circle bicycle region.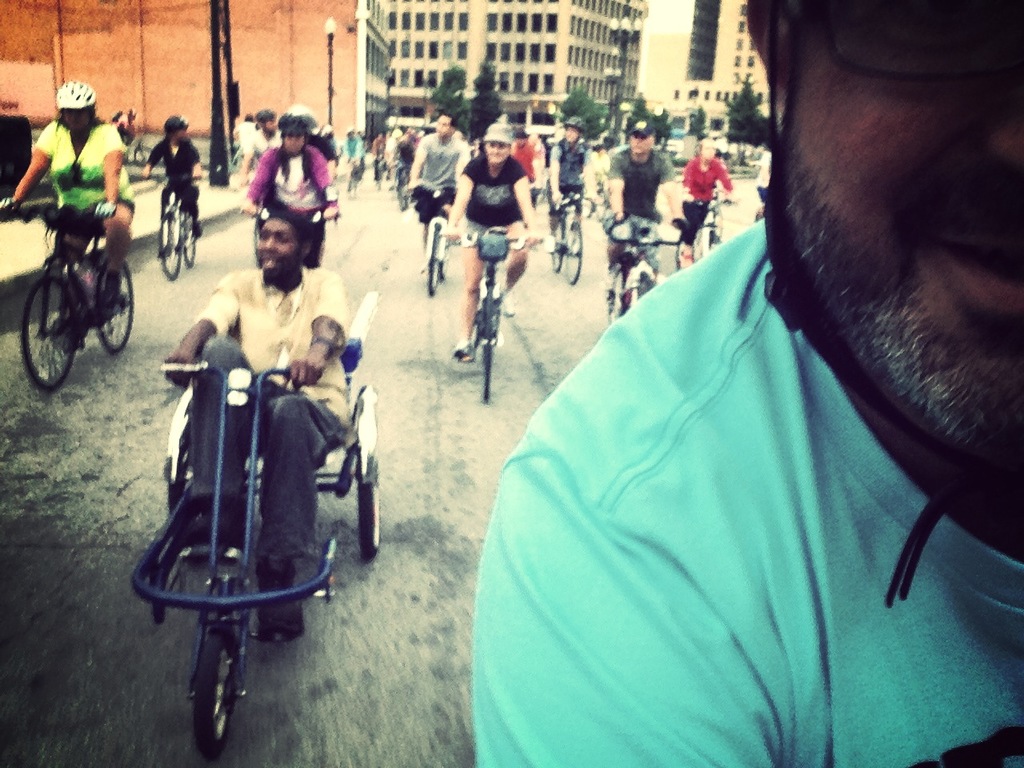
Region: <bbox>450, 228, 536, 405</bbox>.
